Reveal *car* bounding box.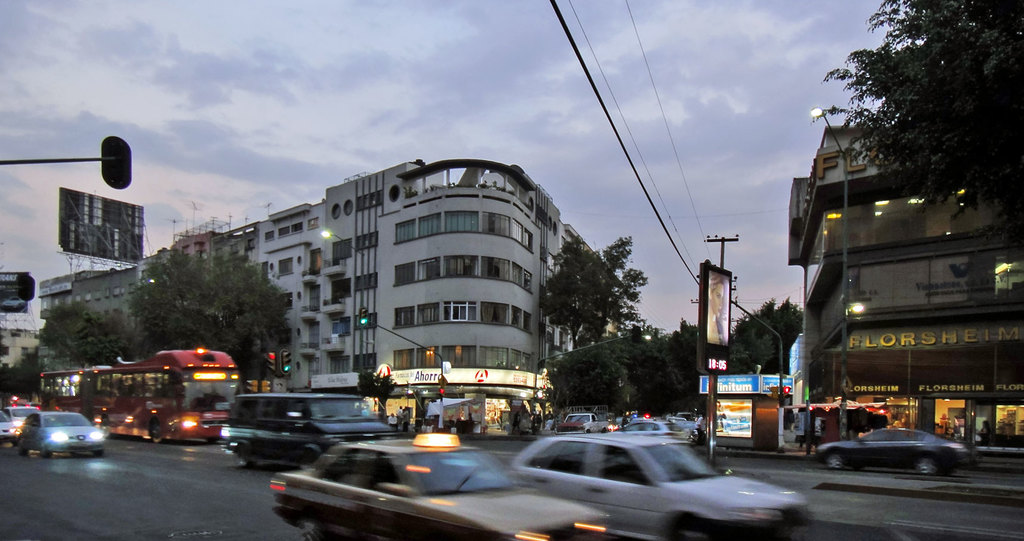
Revealed: 808,425,971,472.
